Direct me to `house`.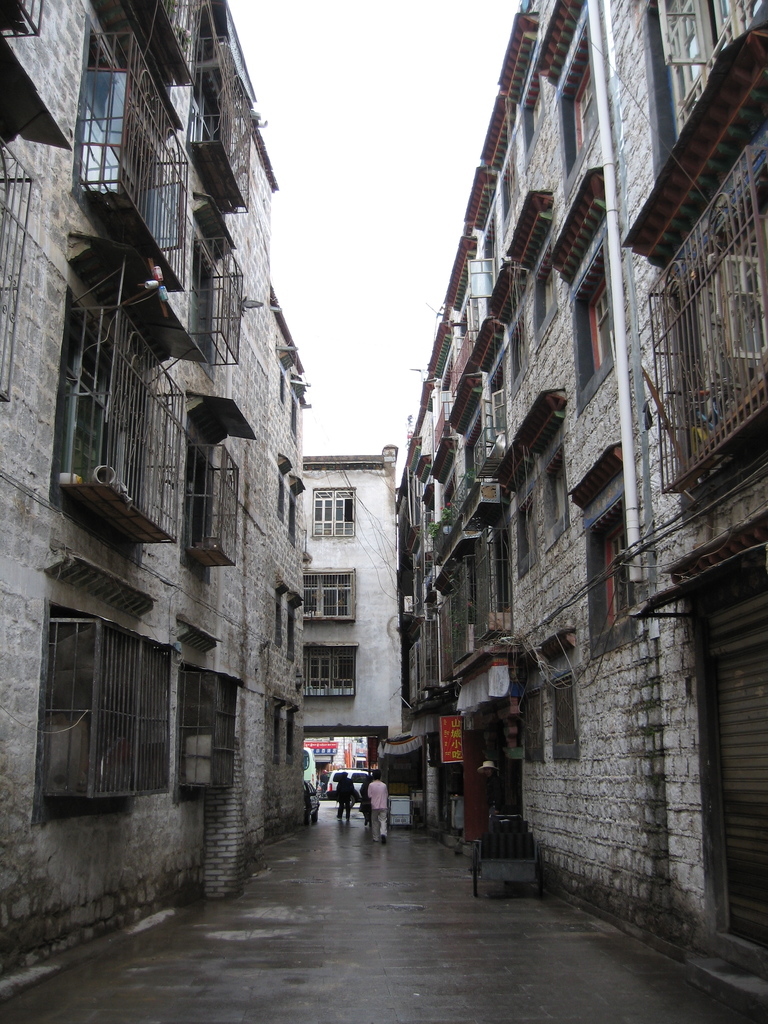
Direction: box(0, 0, 307, 984).
